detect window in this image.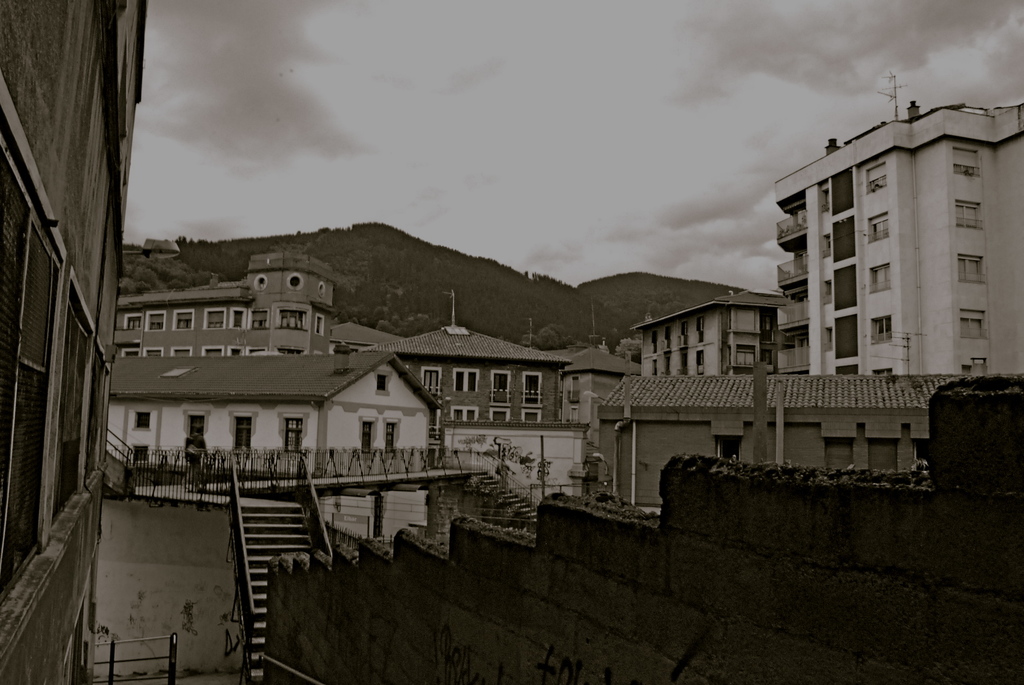
Detection: (199, 306, 221, 326).
